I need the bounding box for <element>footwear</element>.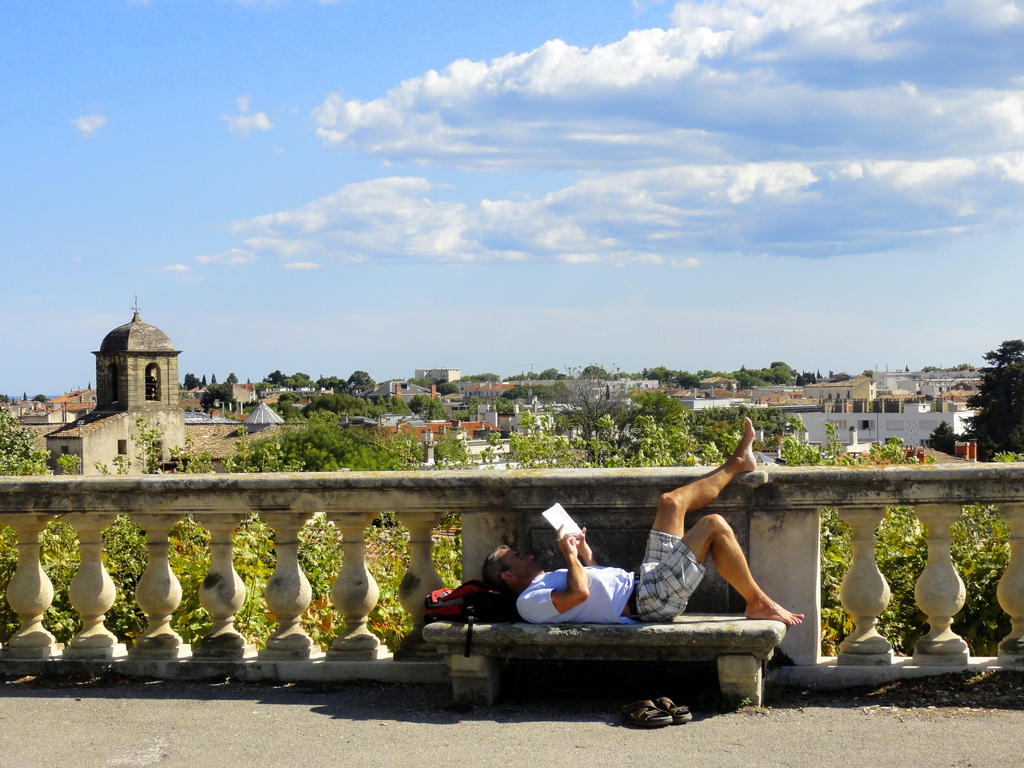
Here it is: bbox=(622, 698, 675, 729).
